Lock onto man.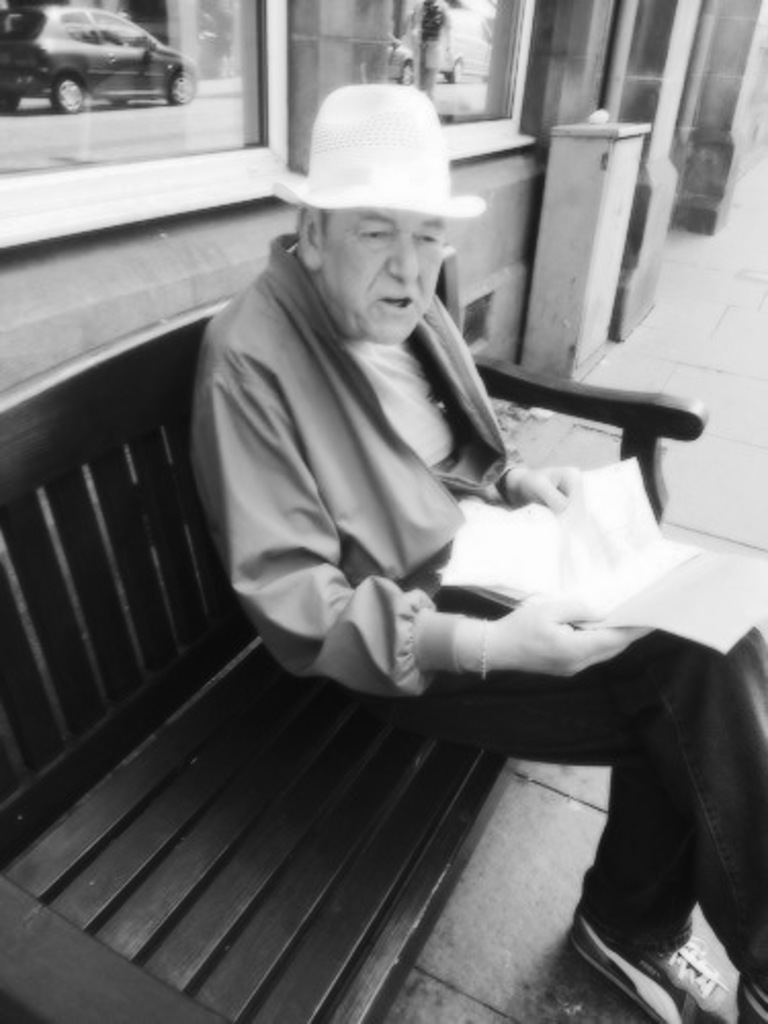
Locked: bbox=[164, 86, 690, 911].
